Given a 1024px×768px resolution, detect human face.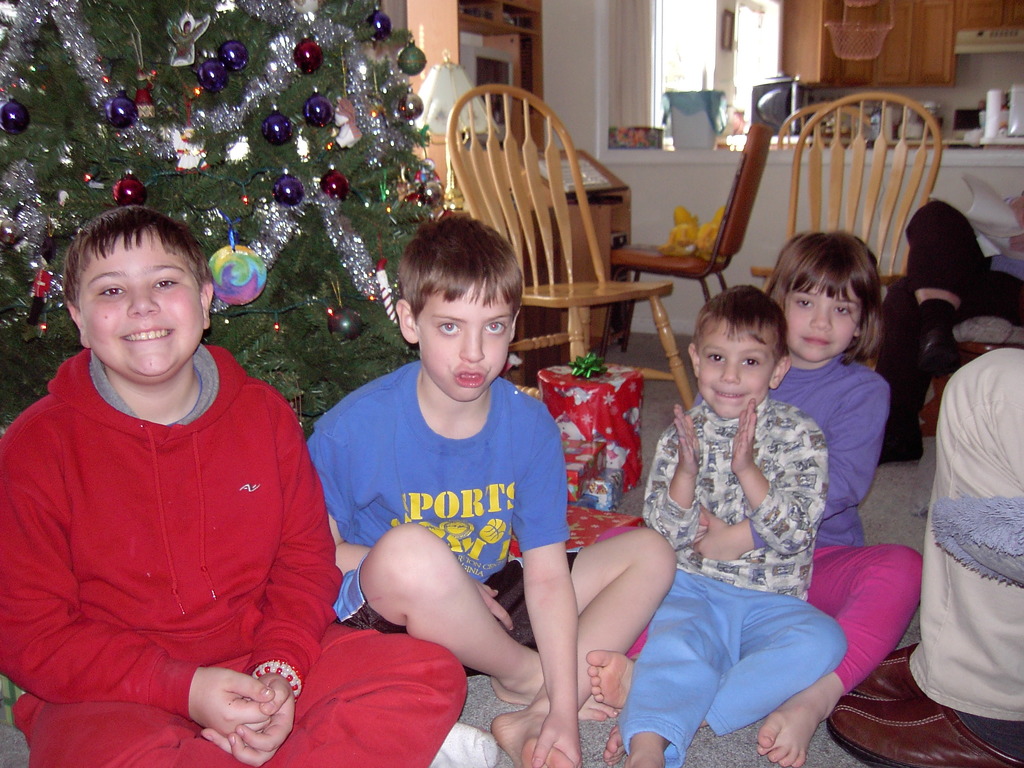
{"x1": 418, "y1": 273, "x2": 520, "y2": 397}.
